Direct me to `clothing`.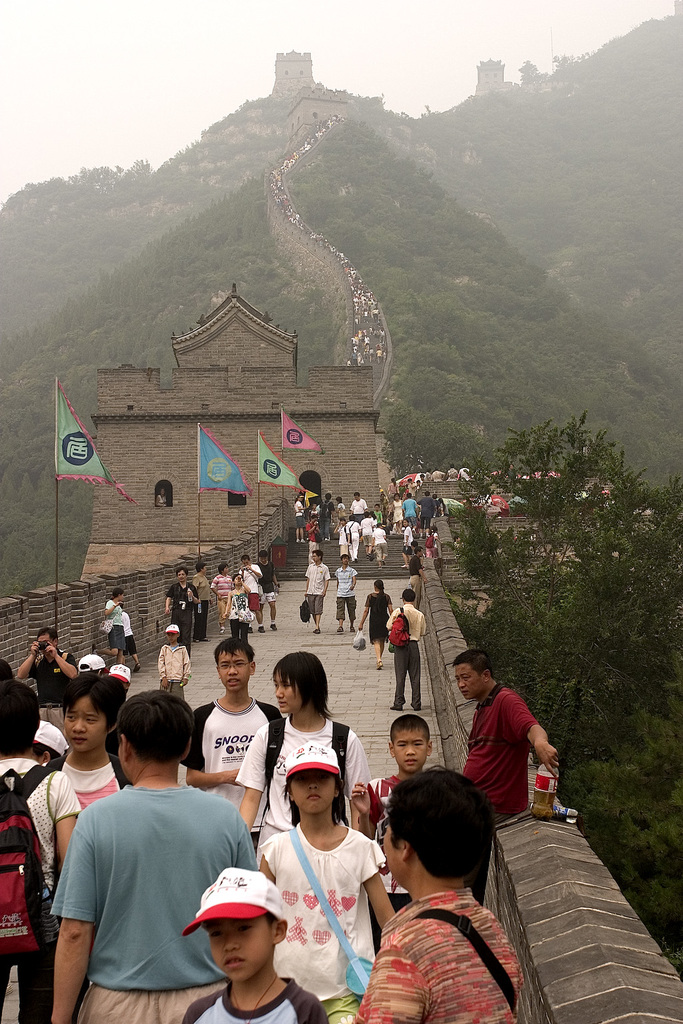
Direction: left=52, top=761, right=267, bottom=1010.
